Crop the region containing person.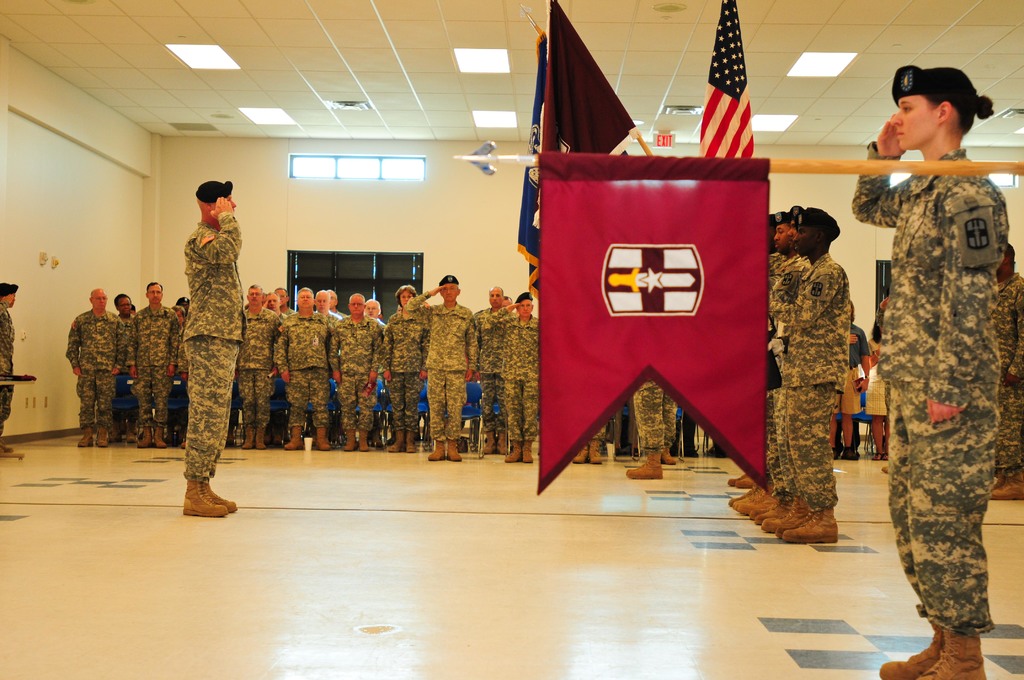
Crop region: region(488, 291, 540, 460).
